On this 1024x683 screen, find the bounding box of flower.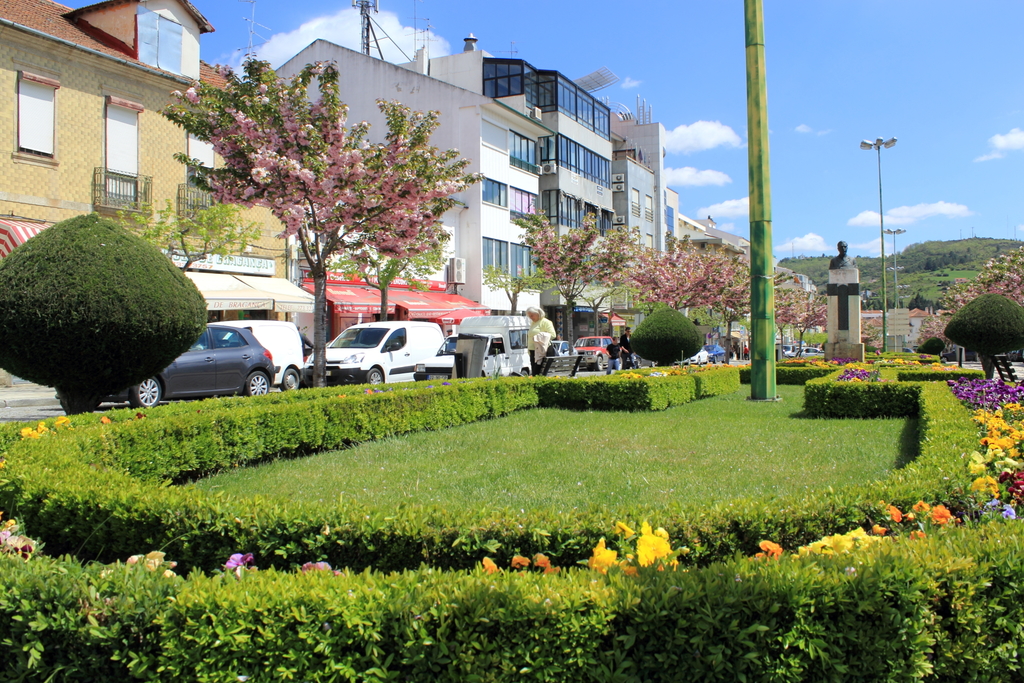
Bounding box: x1=54, y1=411, x2=71, y2=429.
